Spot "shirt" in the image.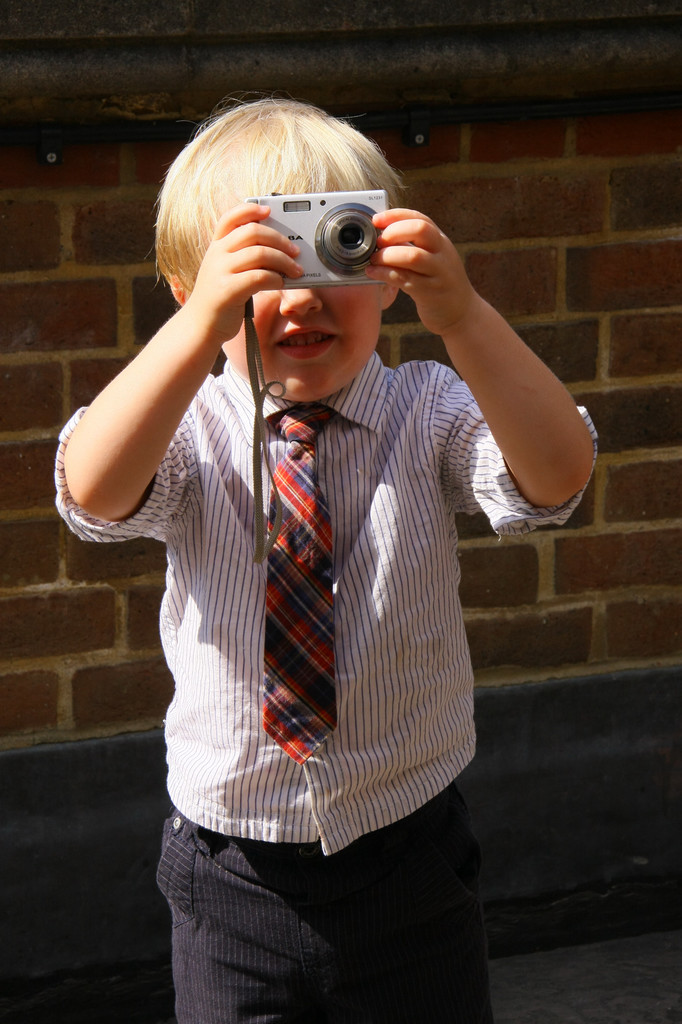
"shirt" found at 52 349 605 858.
